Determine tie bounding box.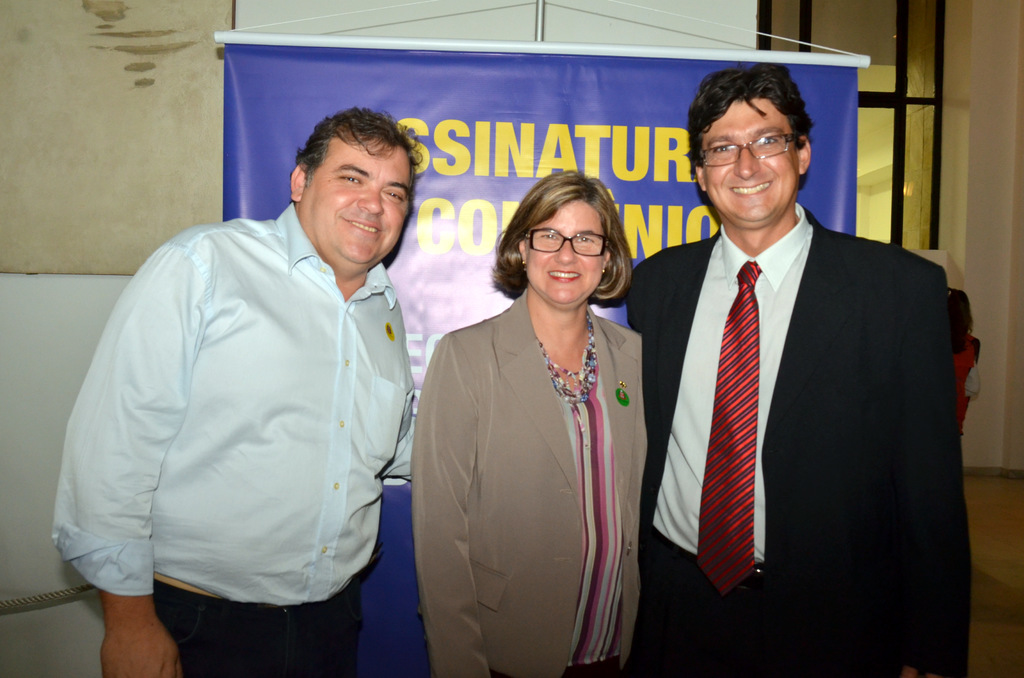
Determined: x1=694, y1=261, x2=755, y2=597.
